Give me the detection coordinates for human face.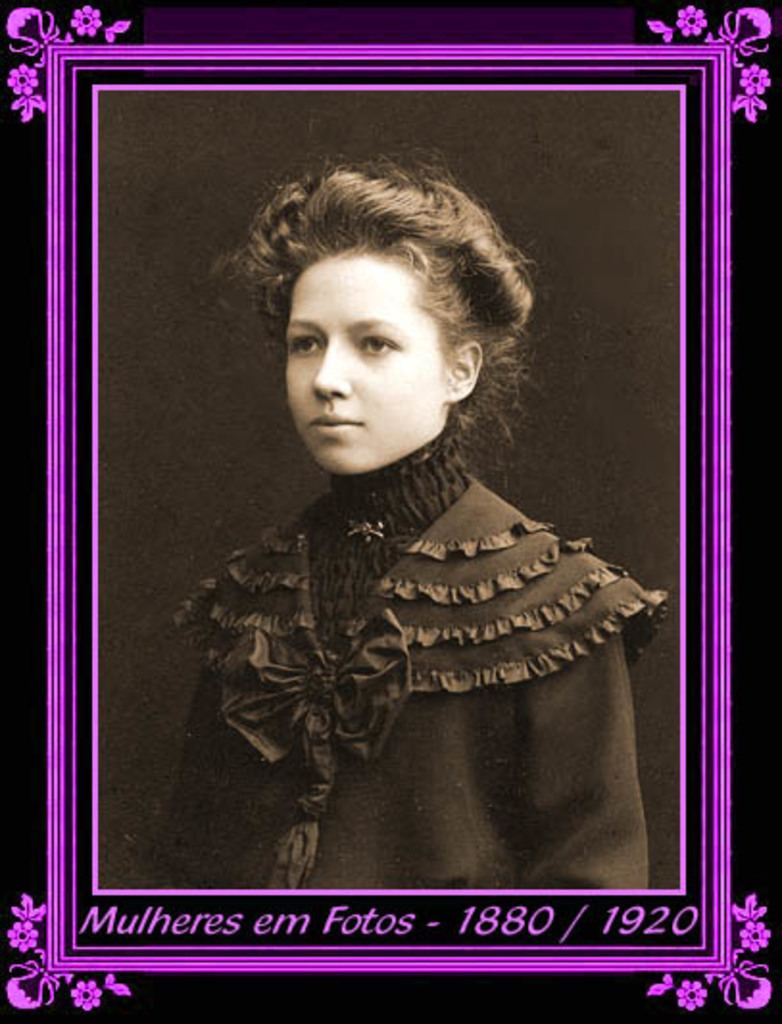
region(279, 263, 446, 471).
